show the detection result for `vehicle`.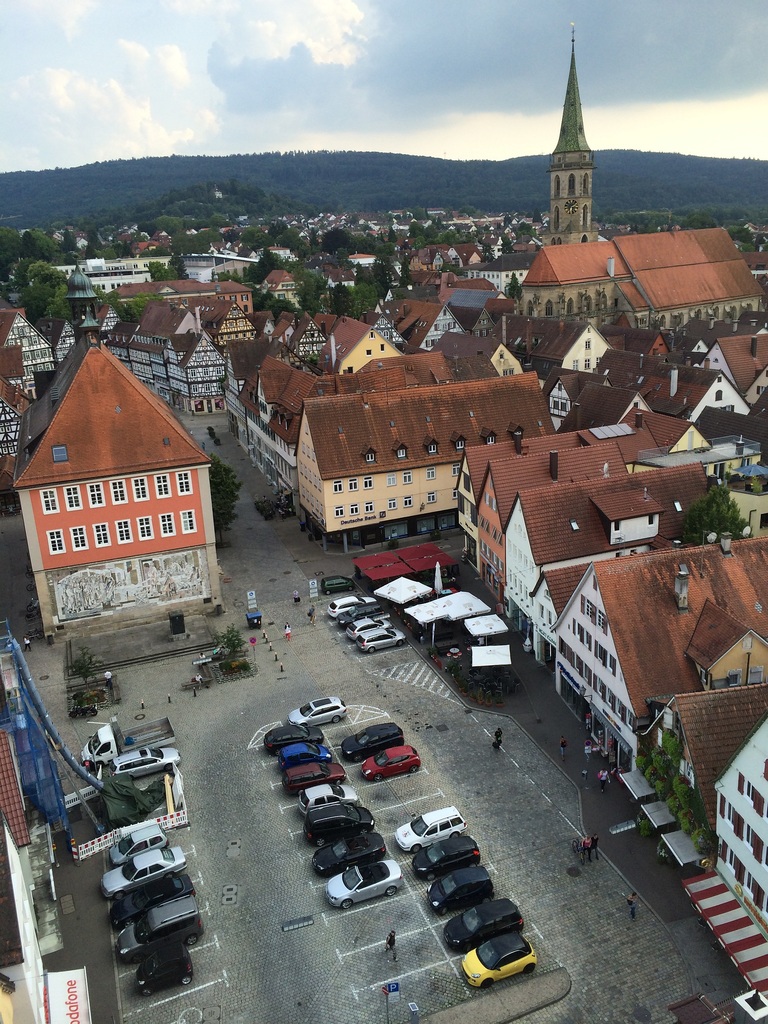
114/891/207/968.
